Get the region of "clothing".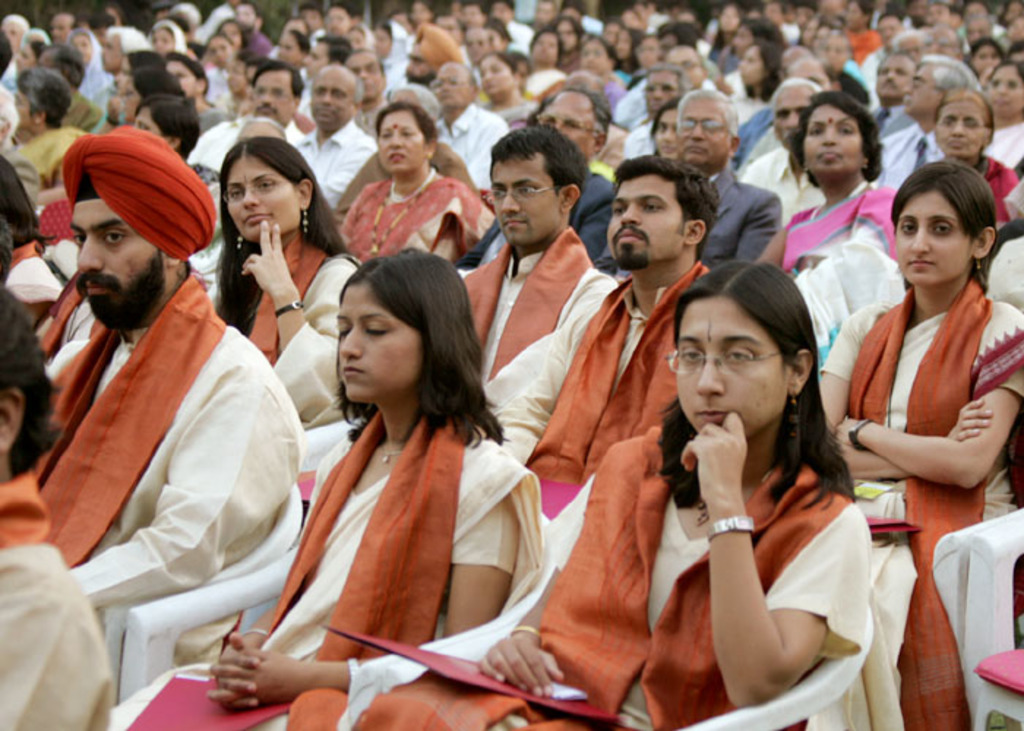
pyautogui.locateOnScreen(737, 137, 829, 230).
